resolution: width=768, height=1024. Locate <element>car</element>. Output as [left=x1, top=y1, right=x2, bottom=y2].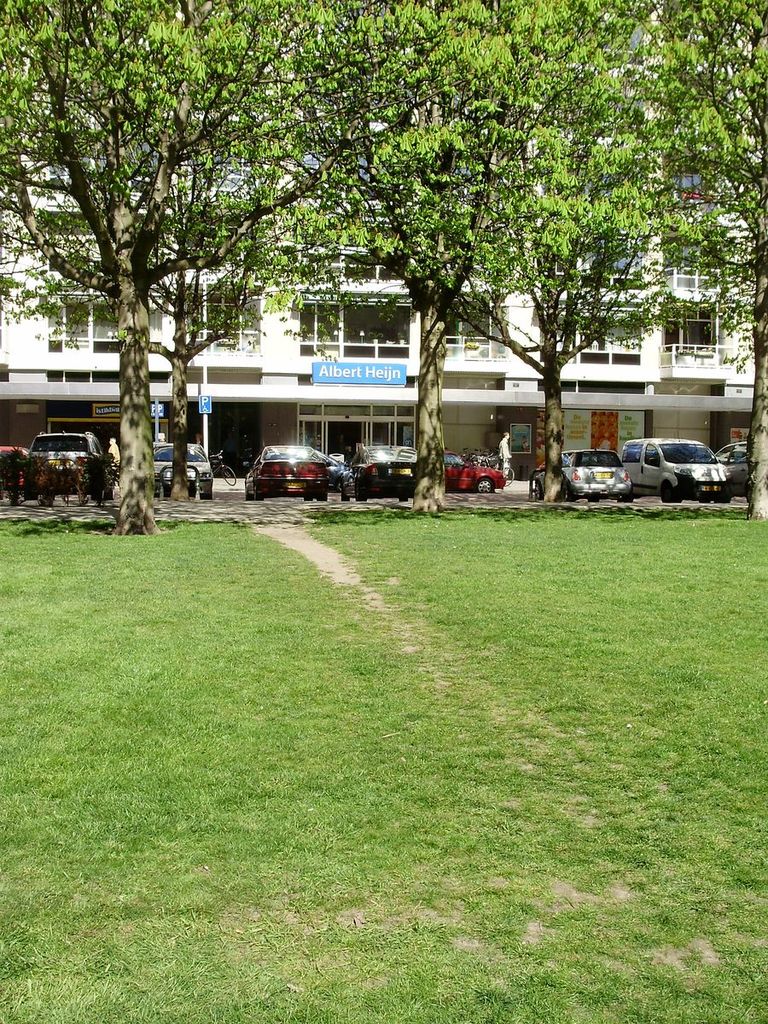
[left=444, top=453, right=505, bottom=491].
